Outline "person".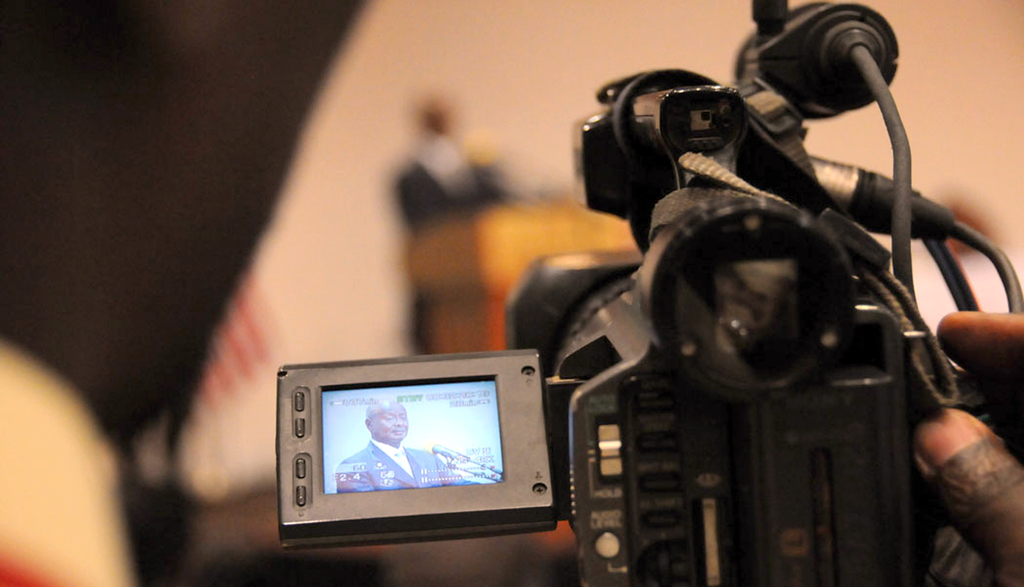
Outline: 331, 396, 458, 495.
